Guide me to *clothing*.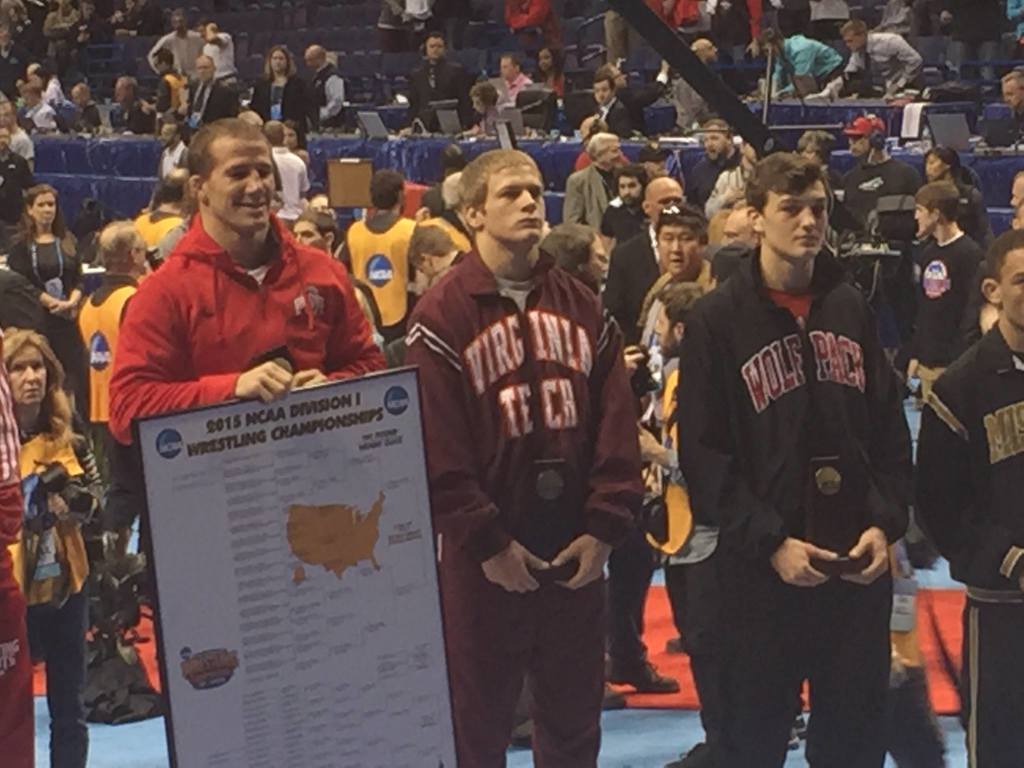
Guidance: box=[600, 233, 658, 338].
